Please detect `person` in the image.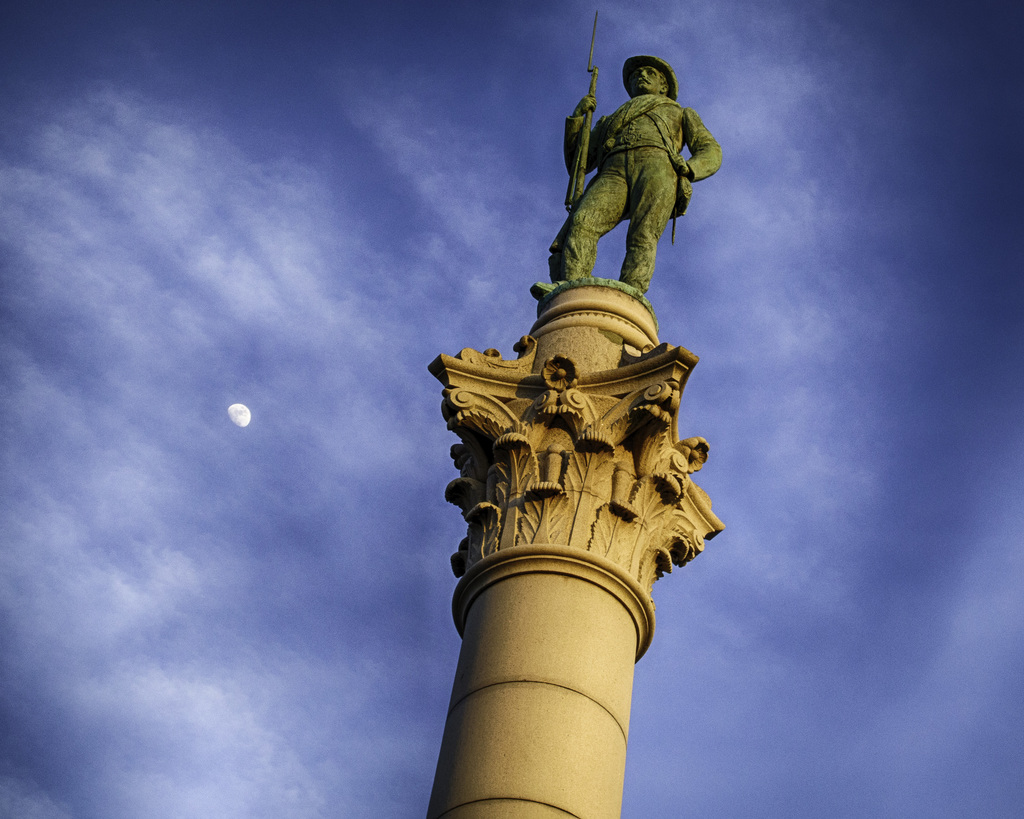
(x1=527, y1=53, x2=724, y2=302).
